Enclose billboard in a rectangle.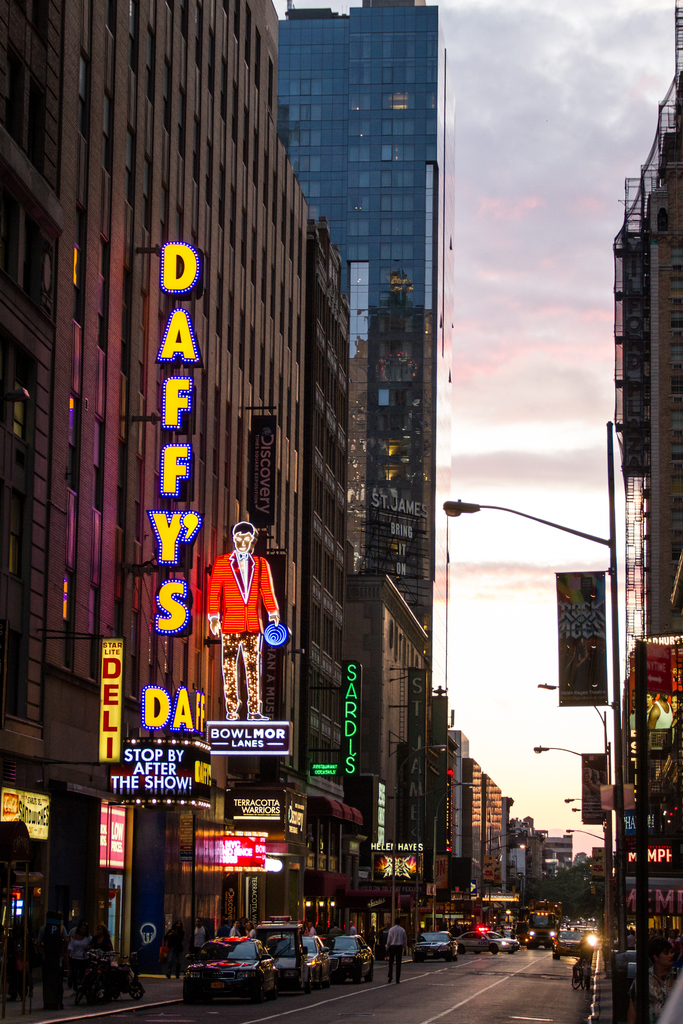
[x1=74, y1=806, x2=132, y2=861].
